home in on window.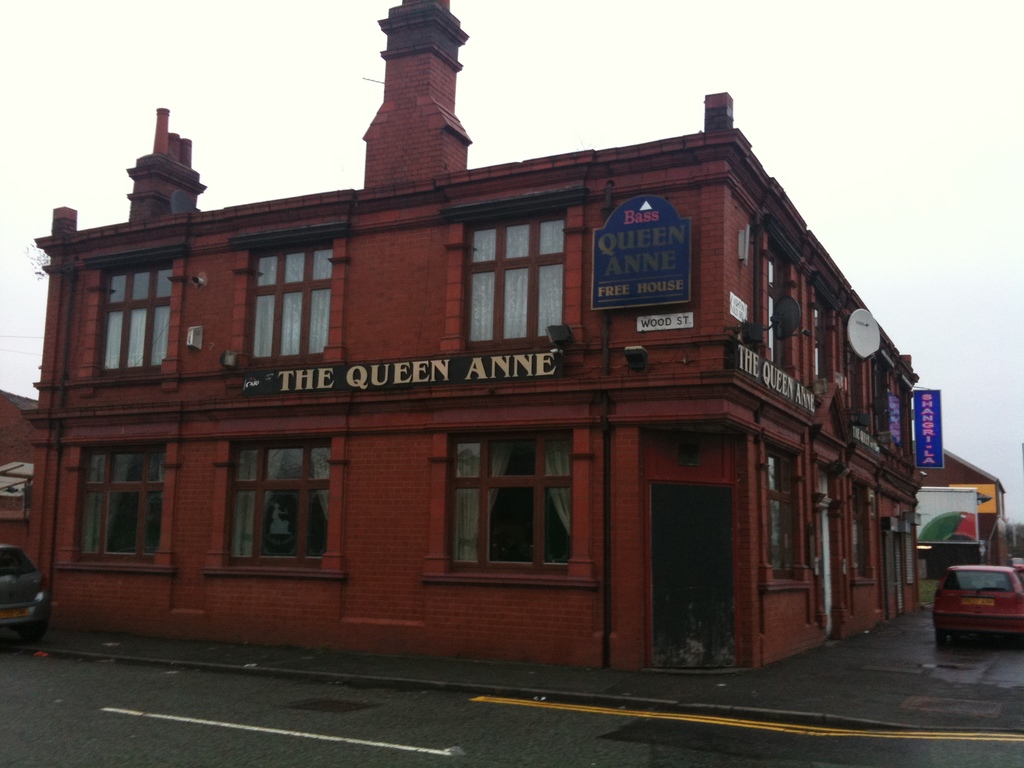
Homed in at <bbox>97, 252, 188, 376</bbox>.
